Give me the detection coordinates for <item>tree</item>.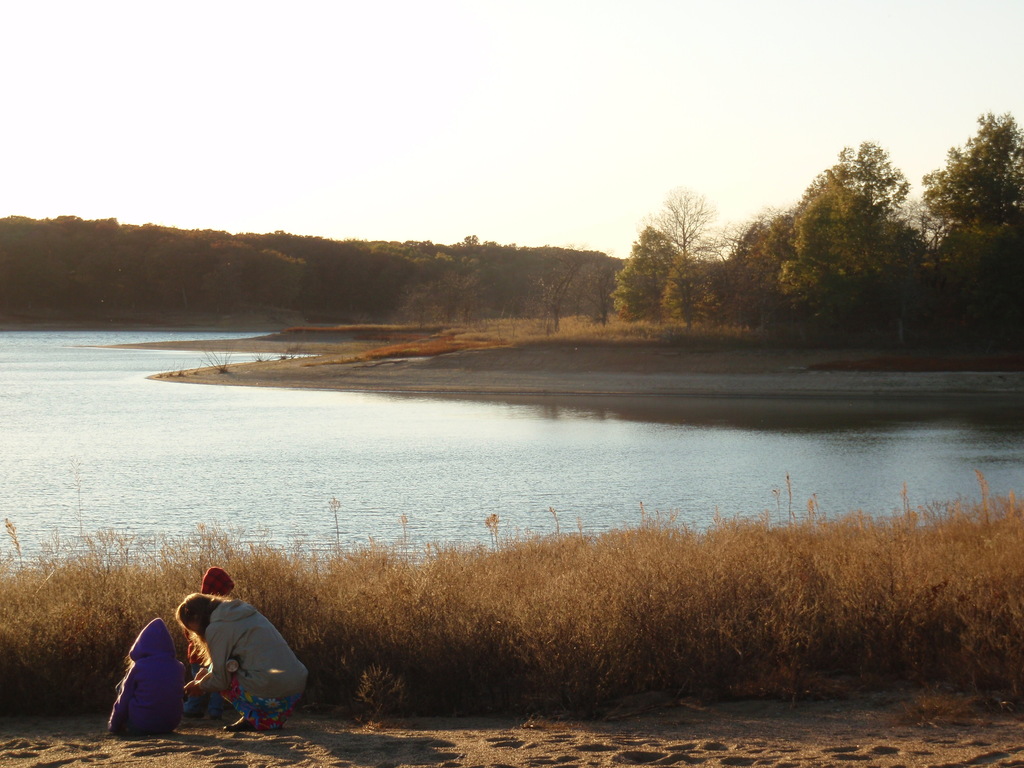
(646, 188, 727, 326).
